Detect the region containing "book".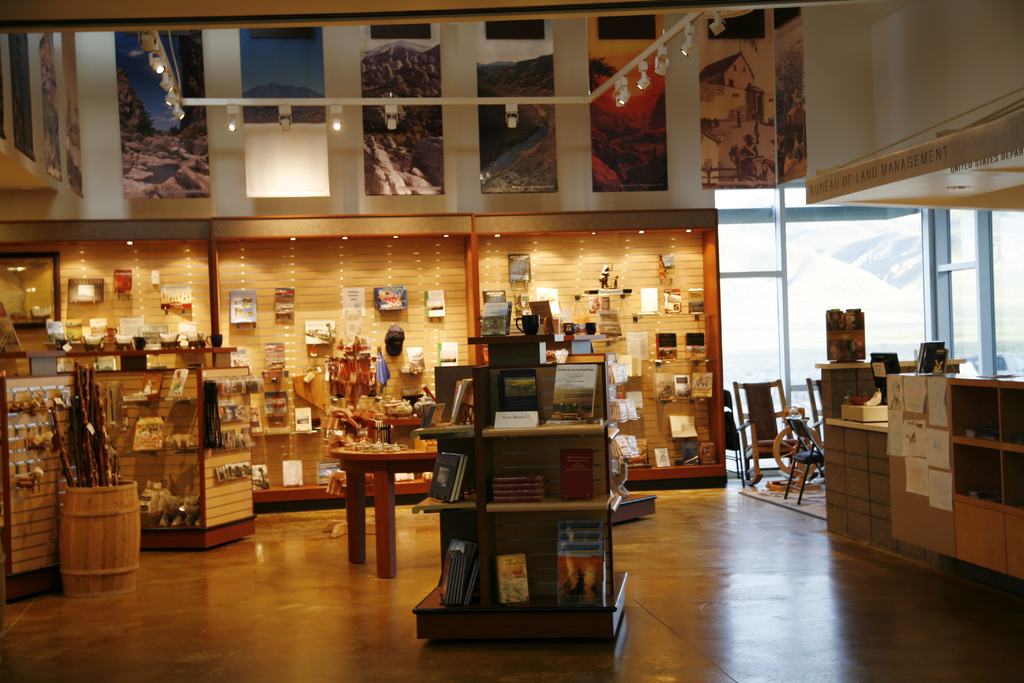
480/300/513/337.
